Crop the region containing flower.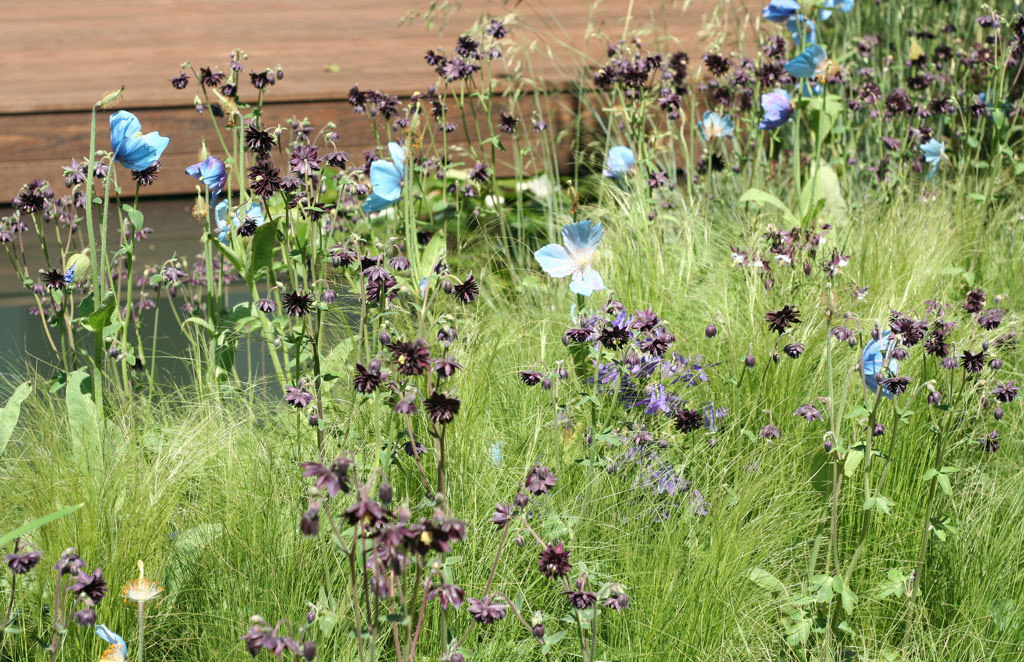
Crop region: detection(696, 108, 738, 146).
